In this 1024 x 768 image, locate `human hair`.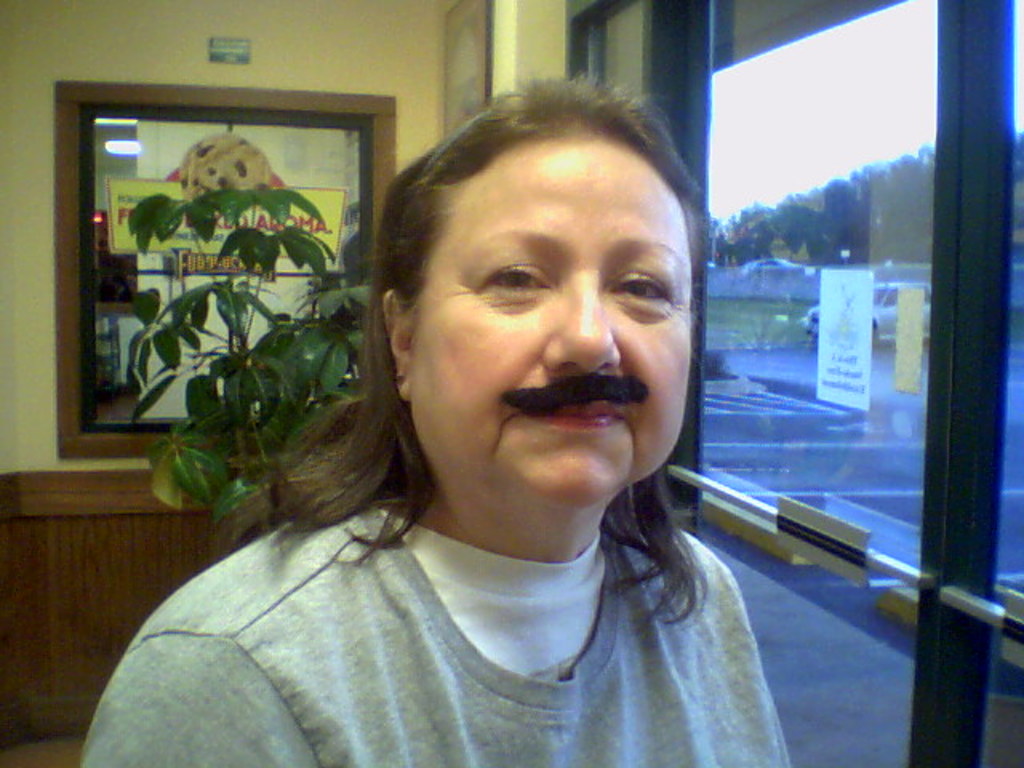
Bounding box: (248,78,712,638).
